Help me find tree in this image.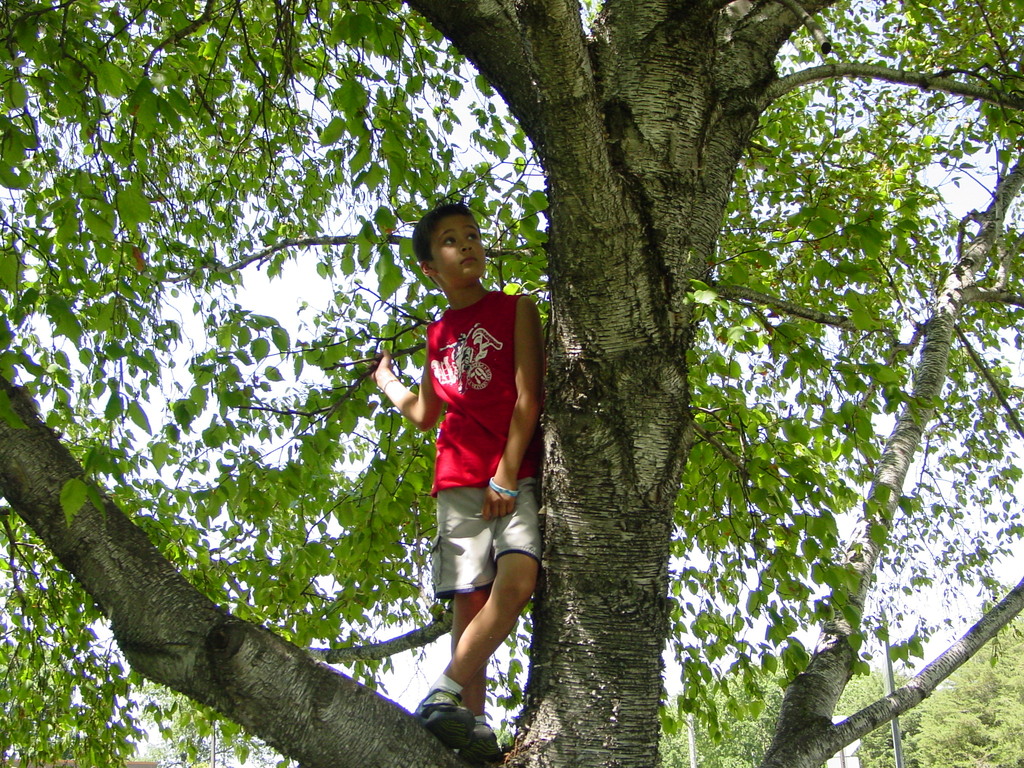
Found it: 854 703 926 767.
